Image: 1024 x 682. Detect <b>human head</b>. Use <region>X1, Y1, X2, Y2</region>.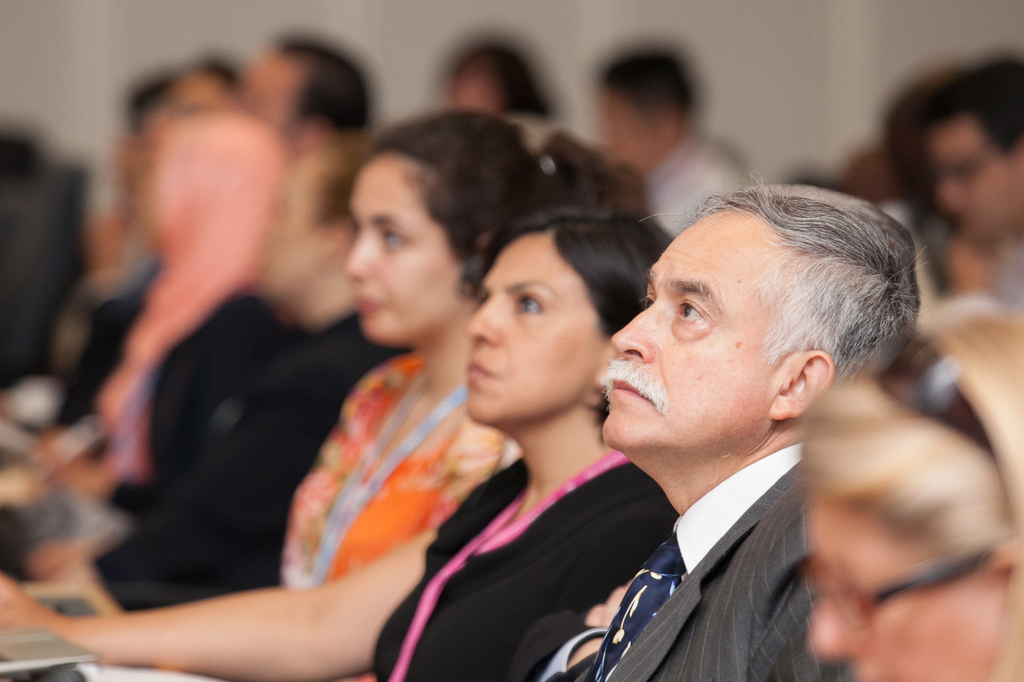
<region>438, 44, 554, 119</region>.
